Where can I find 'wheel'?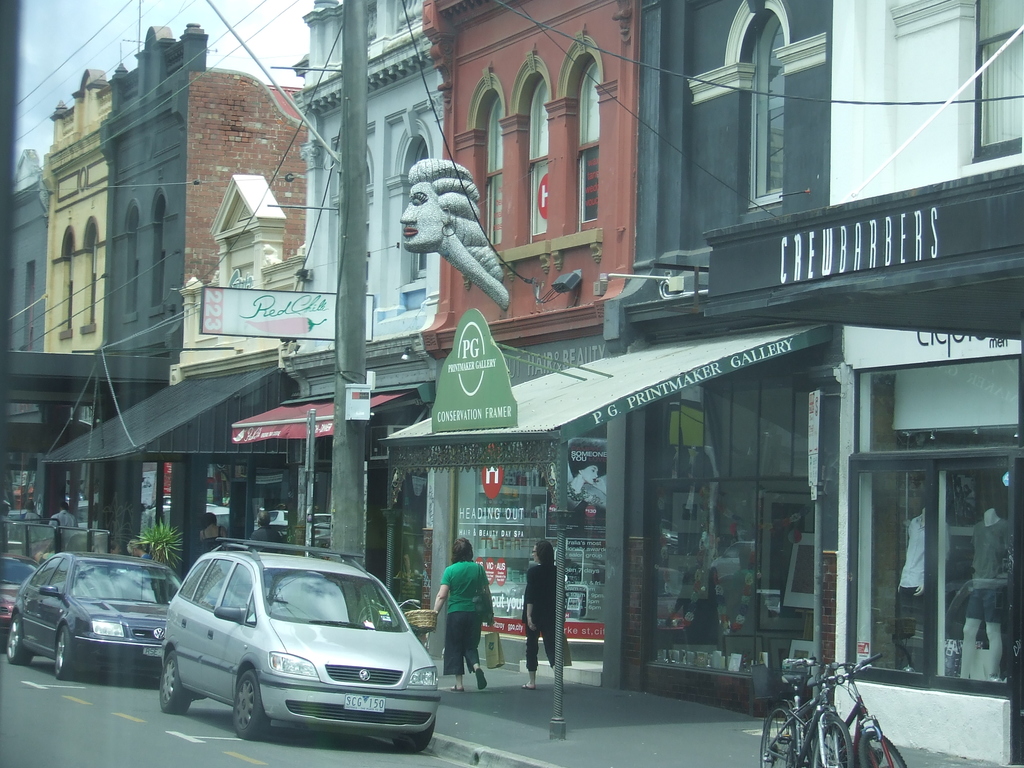
You can find it at (273,604,298,612).
